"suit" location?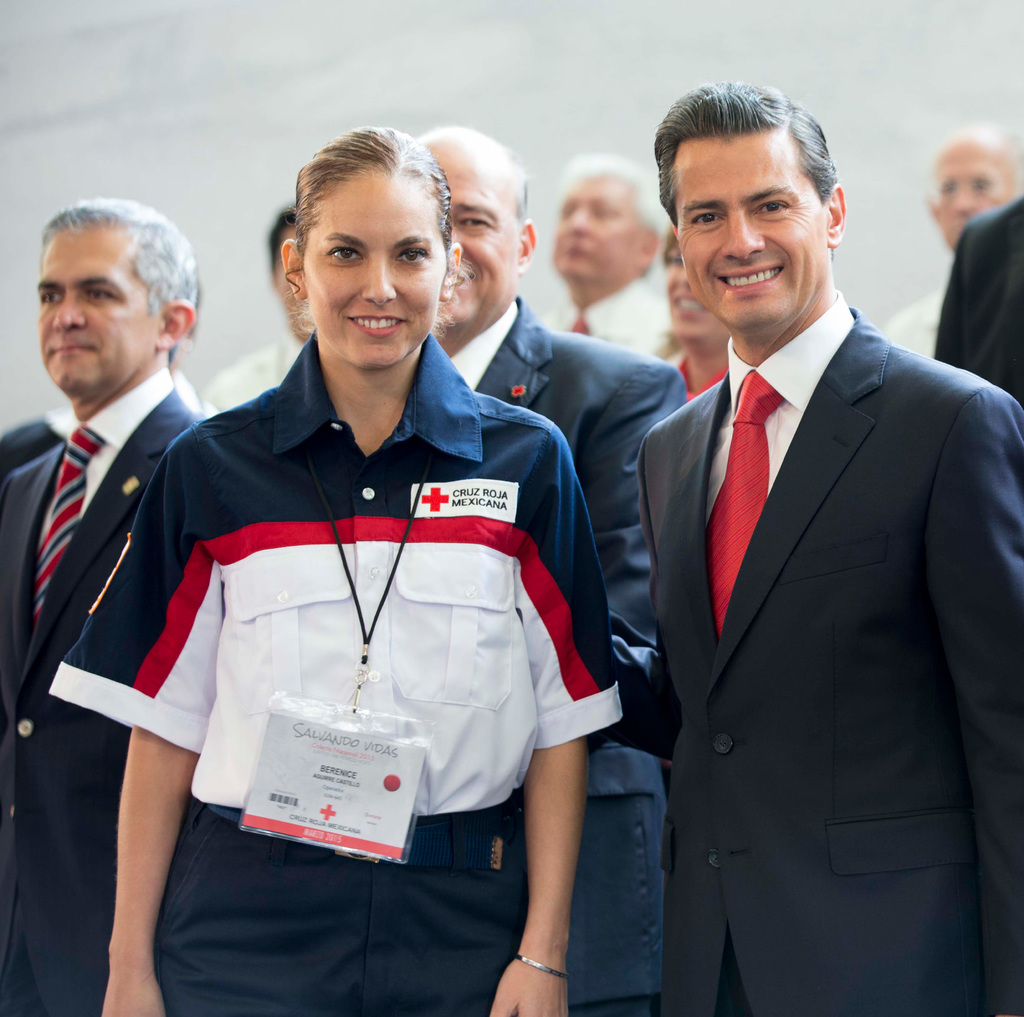
<box>1,370,204,1016</box>
